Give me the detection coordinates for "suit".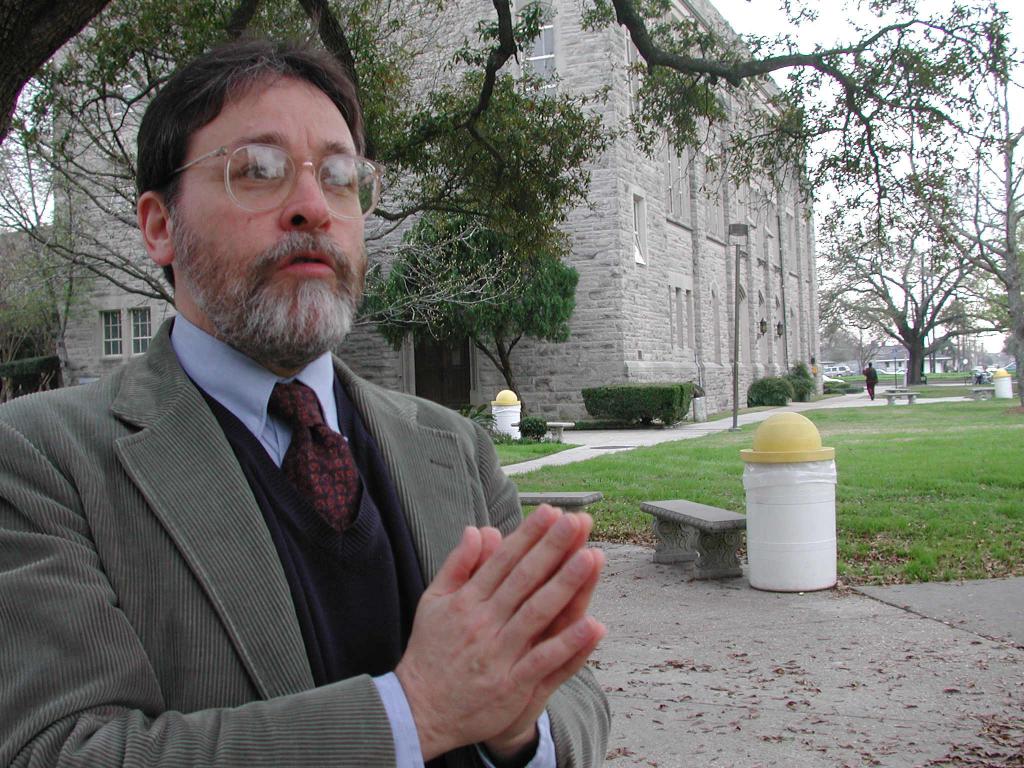
Rect(12, 249, 539, 767).
